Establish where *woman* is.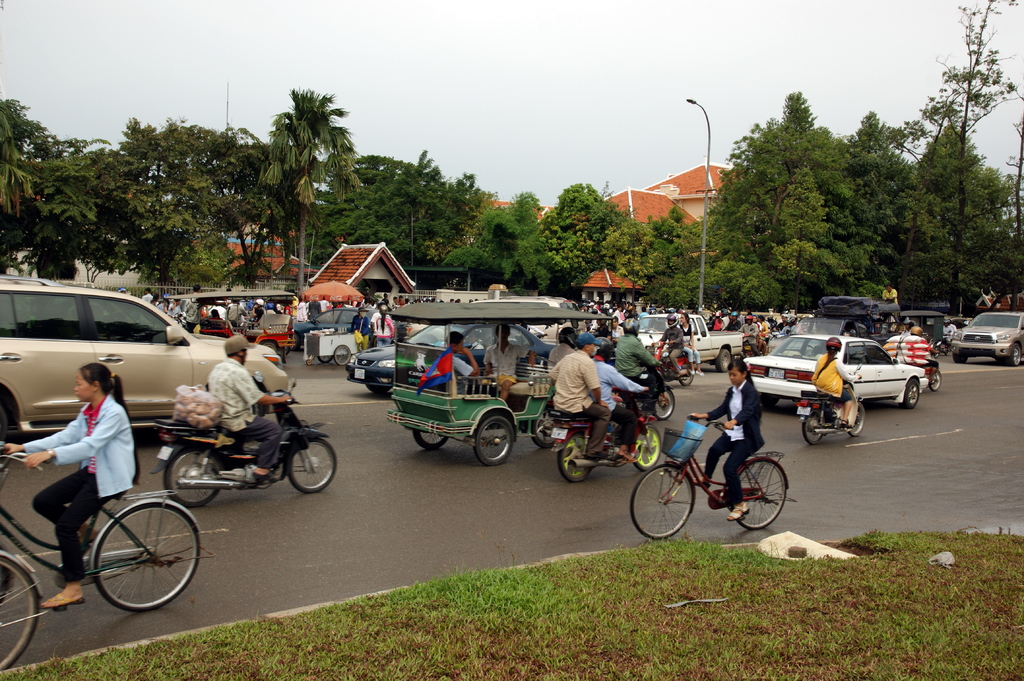
Established at (x1=605, y1=312, x2=623, y2=341).
